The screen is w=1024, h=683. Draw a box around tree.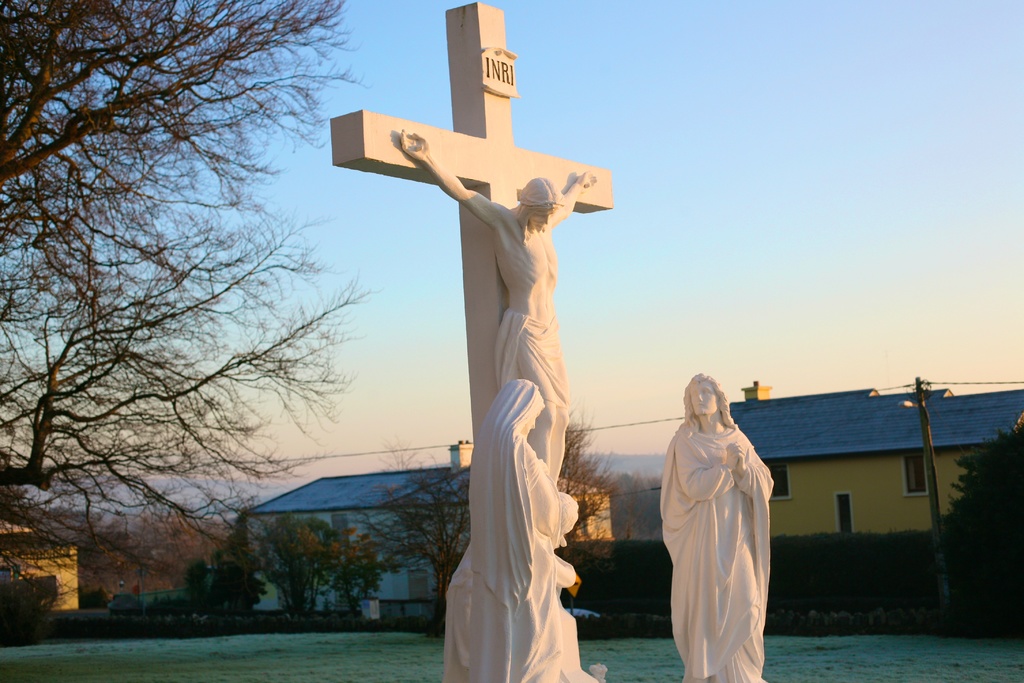
crop(172, 536, 261, 614).
